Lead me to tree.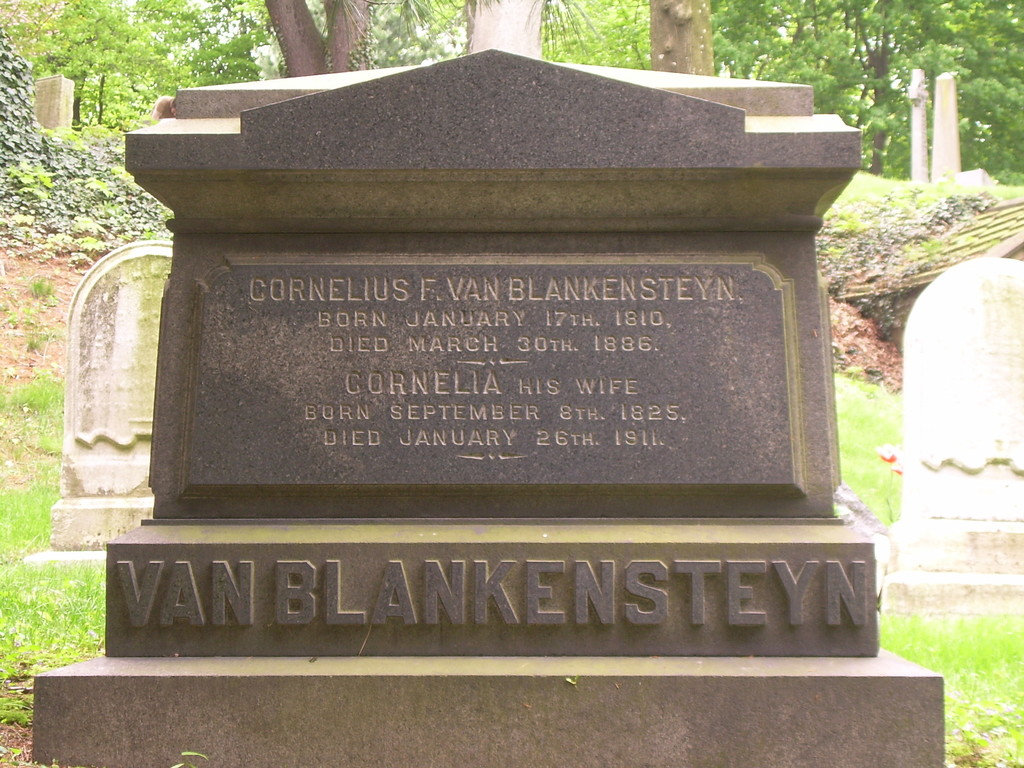
Lead to BBox(732, 6, 1023, 192).
